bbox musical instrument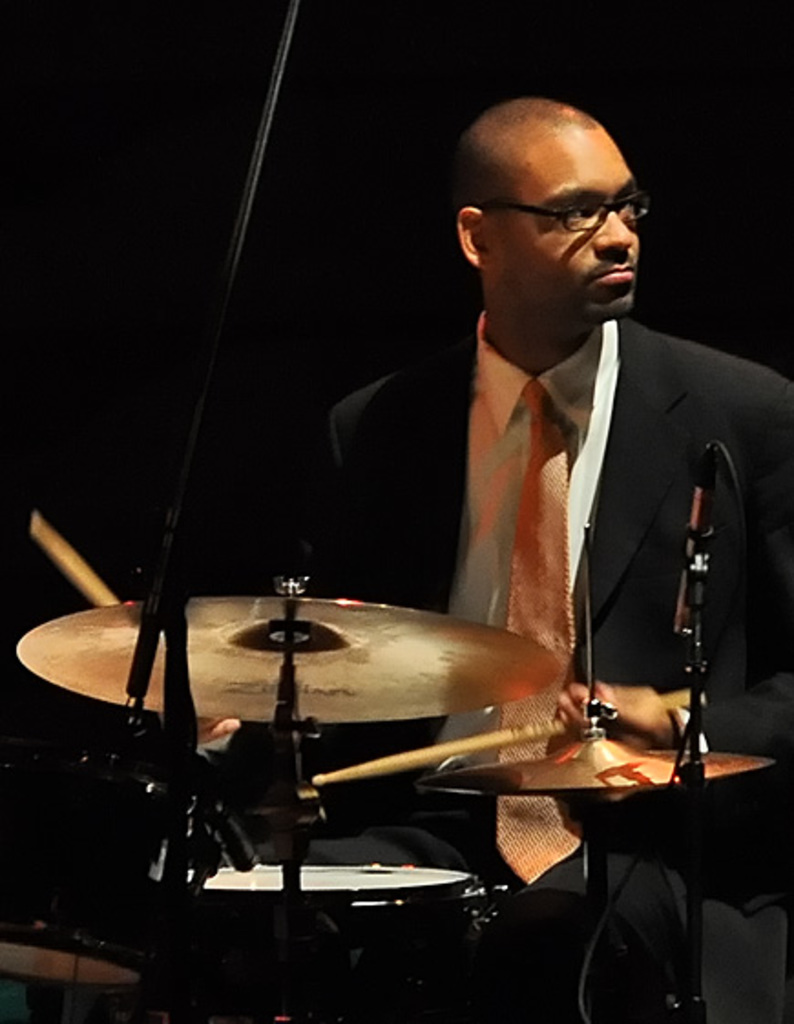
box(33, 528, 584, 893)
